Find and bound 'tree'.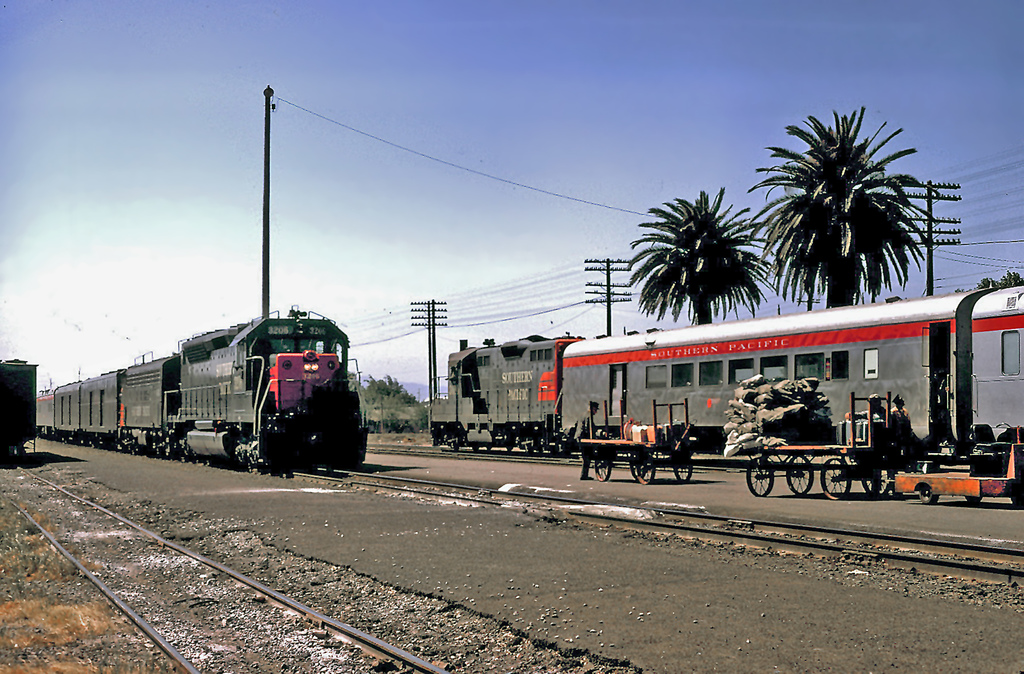
Bound: select_region(746, 105, 945, 310).
